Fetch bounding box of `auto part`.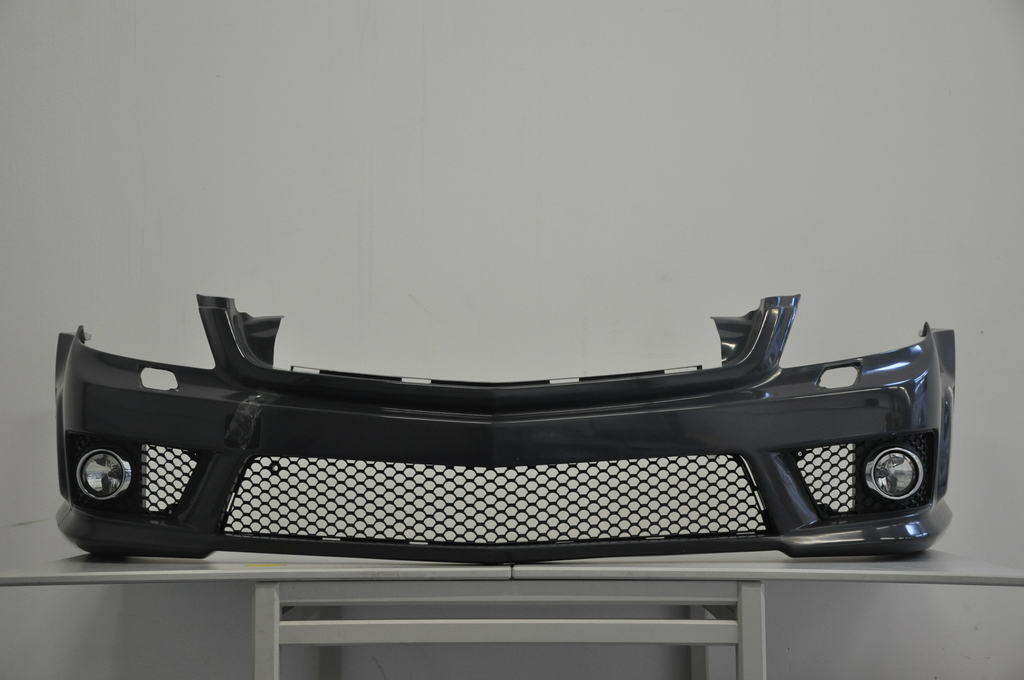
Bbox: box=[51, 293, 957, 562].
